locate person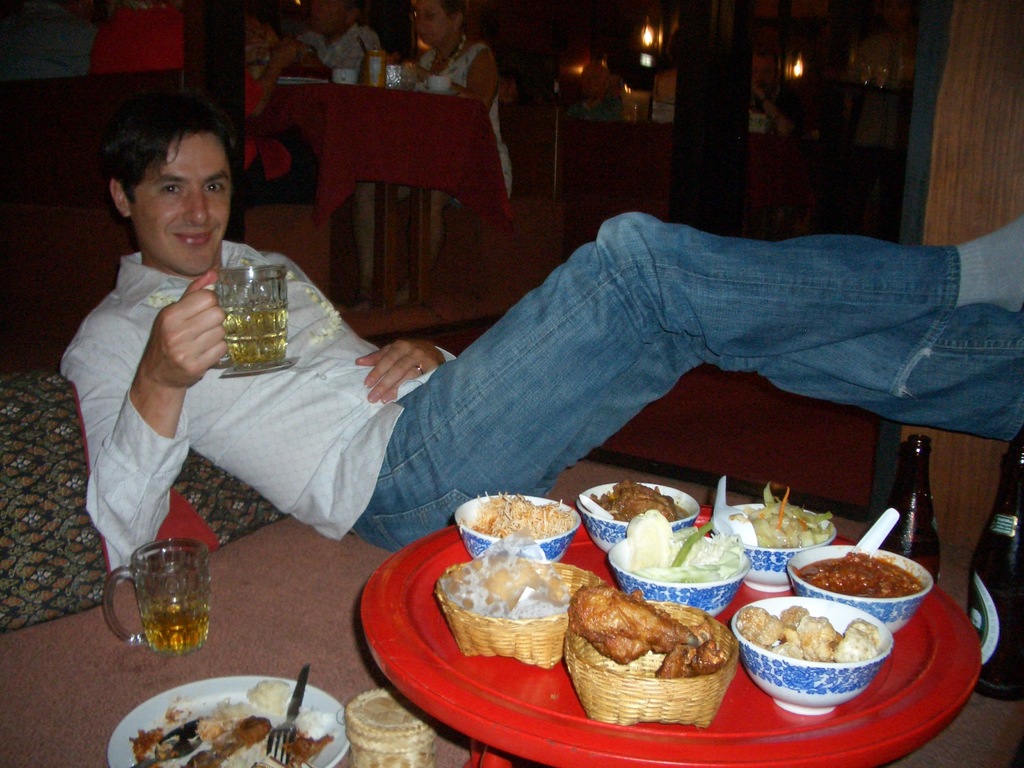
47 87 1023 573
